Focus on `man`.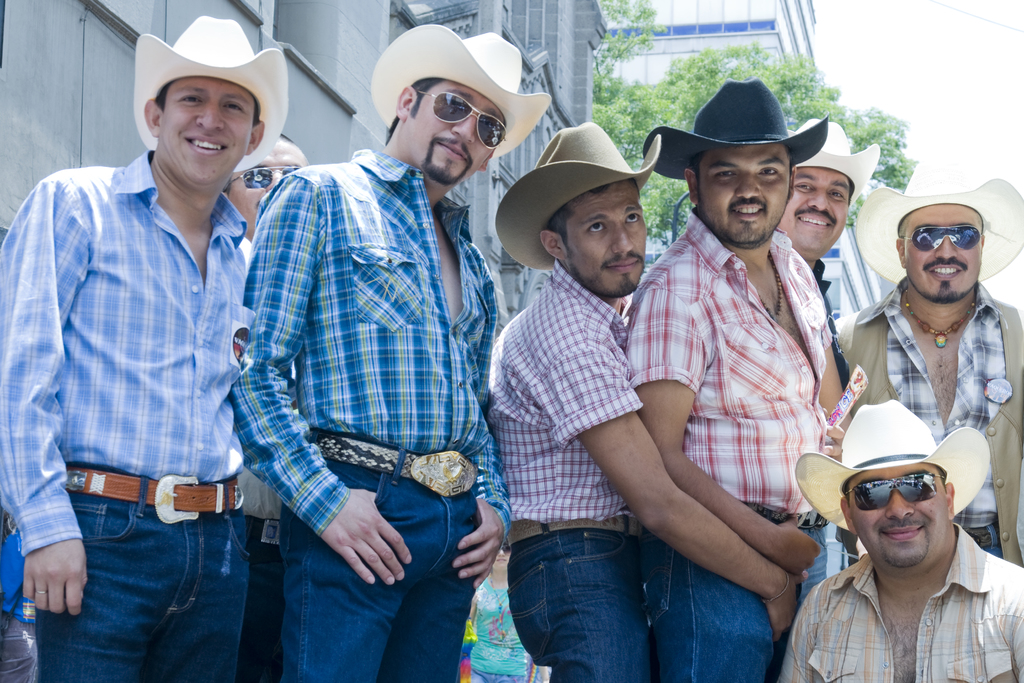
Focused at bbox(772, 120, 881, 312).
